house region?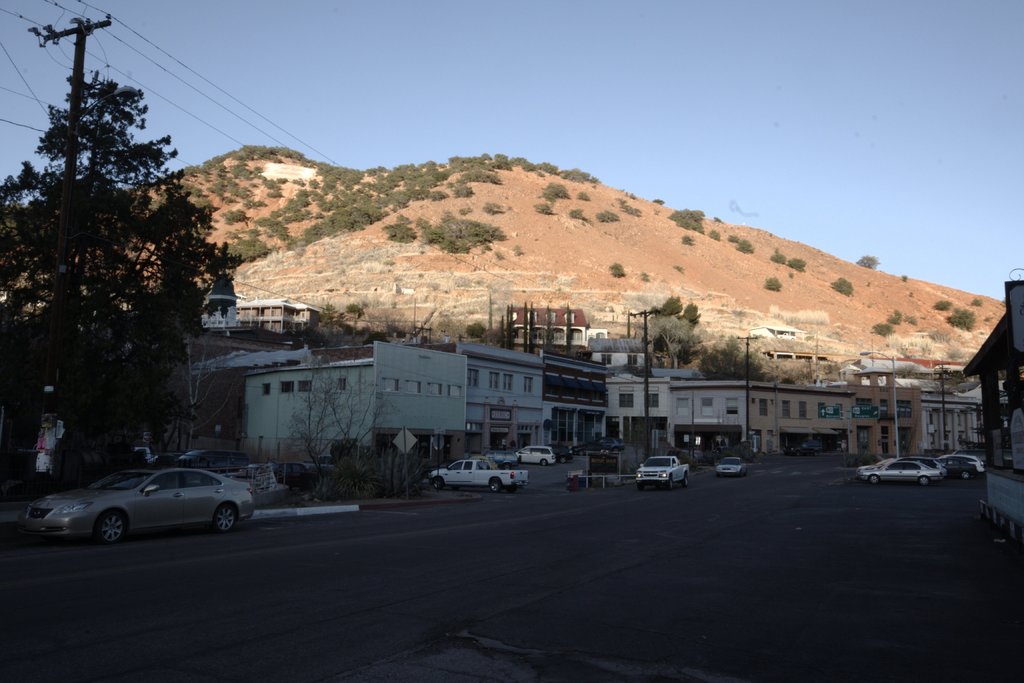
<bbox>241, 333, 468, 474</bbox>
